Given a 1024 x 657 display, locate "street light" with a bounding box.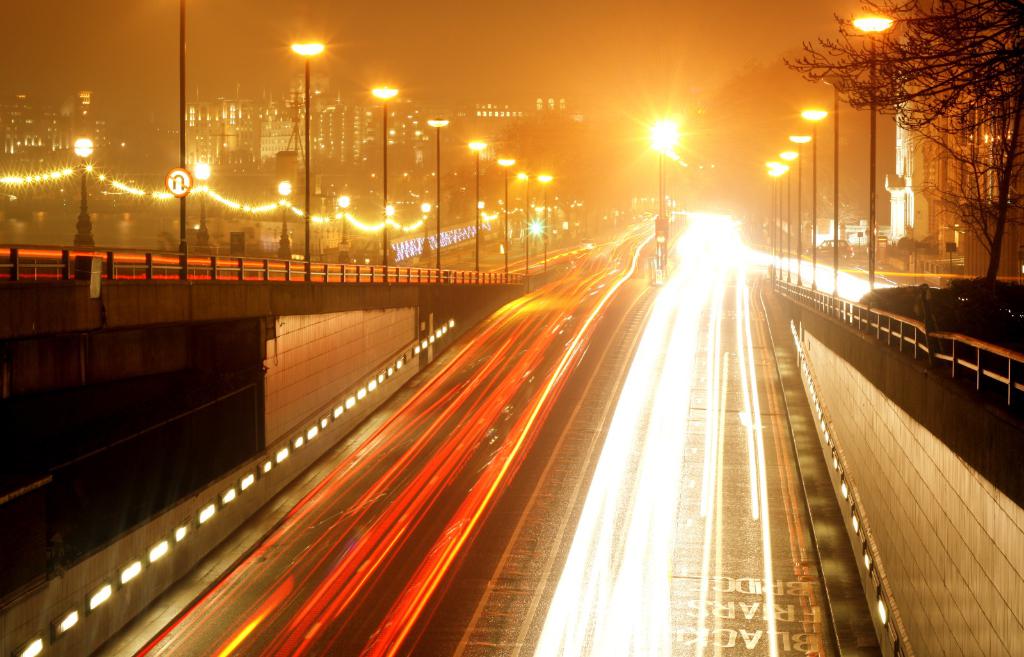
Located: bbox=(73, 138, 97, 248).
